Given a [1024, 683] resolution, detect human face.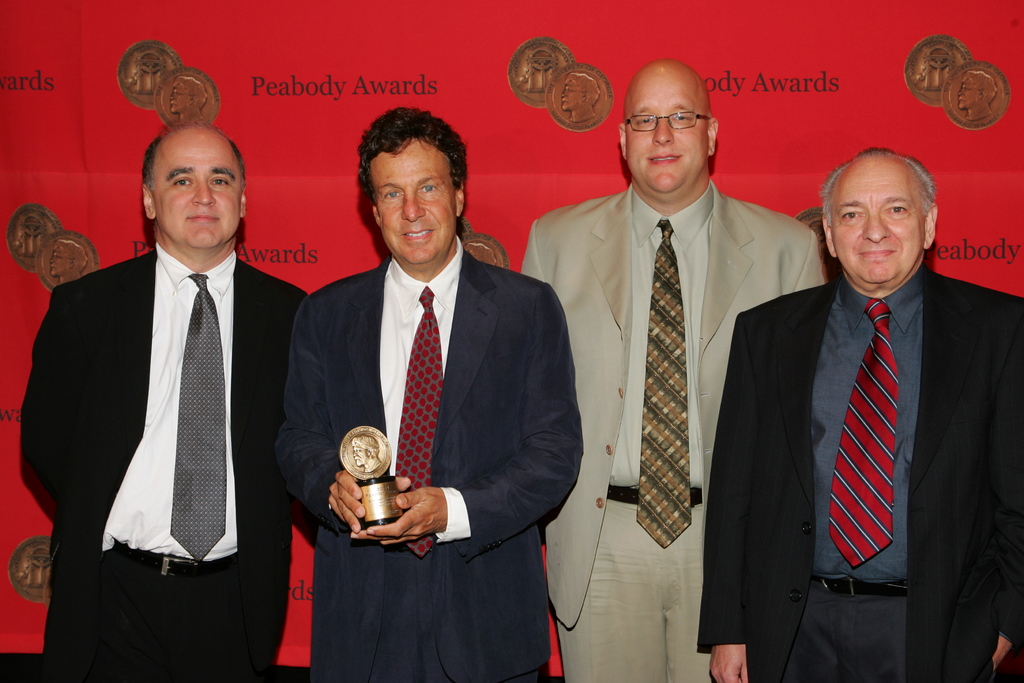
372,145,456,261.
